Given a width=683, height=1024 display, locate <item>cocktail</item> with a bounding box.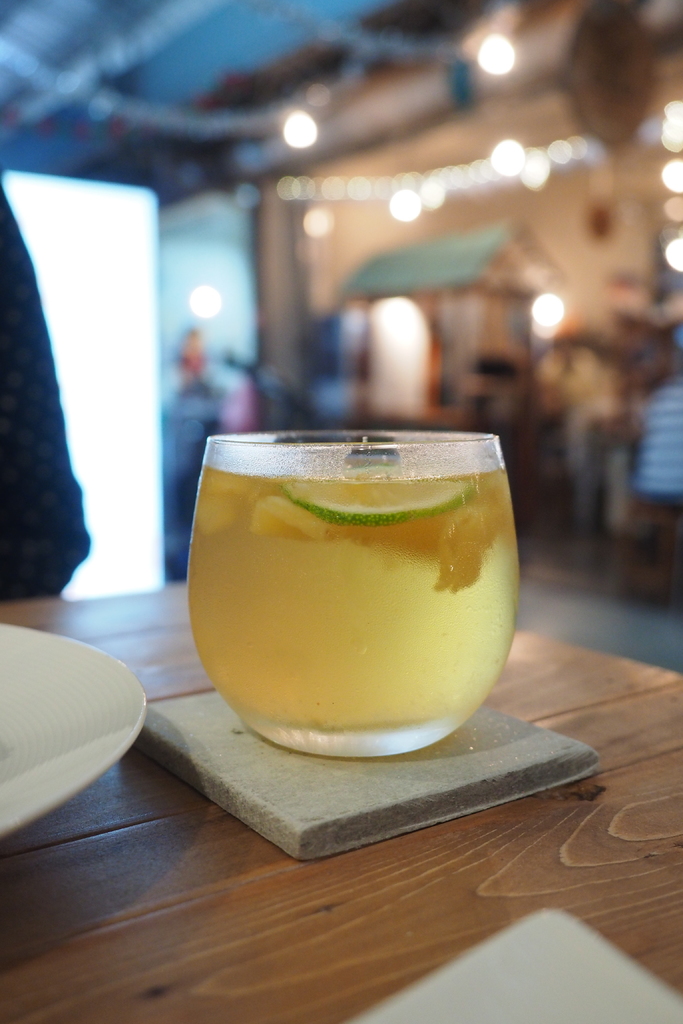
Located: bbox=[183, 421, 516, 764].
